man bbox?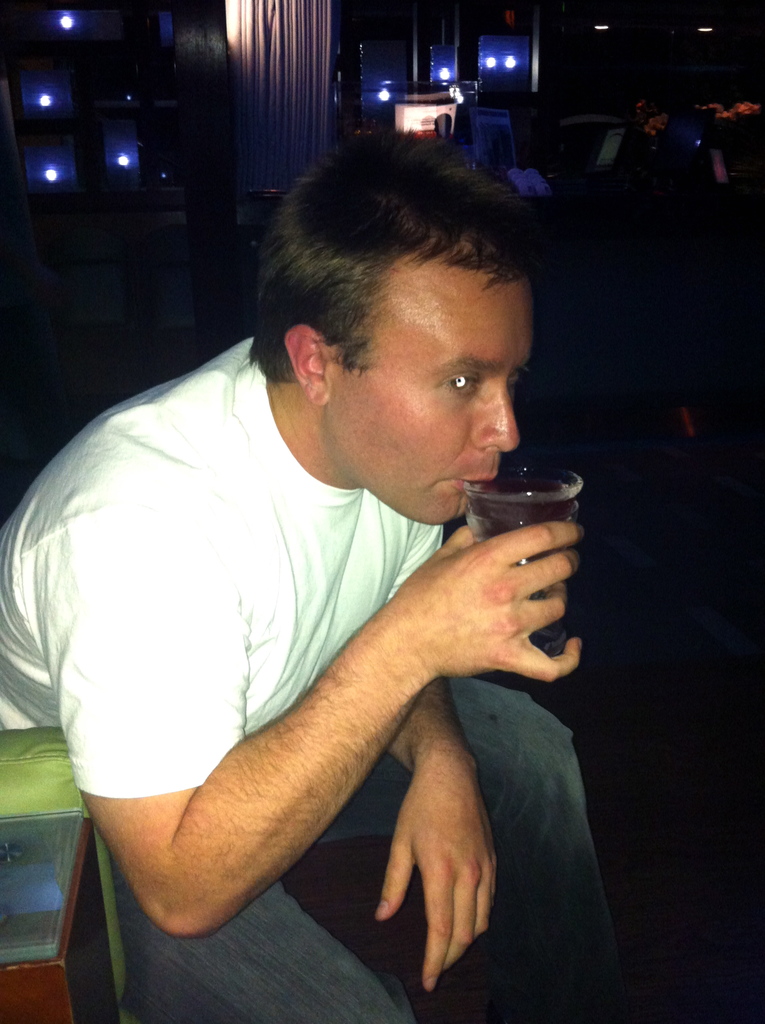
Rect(15, 127, 654, 1023)
